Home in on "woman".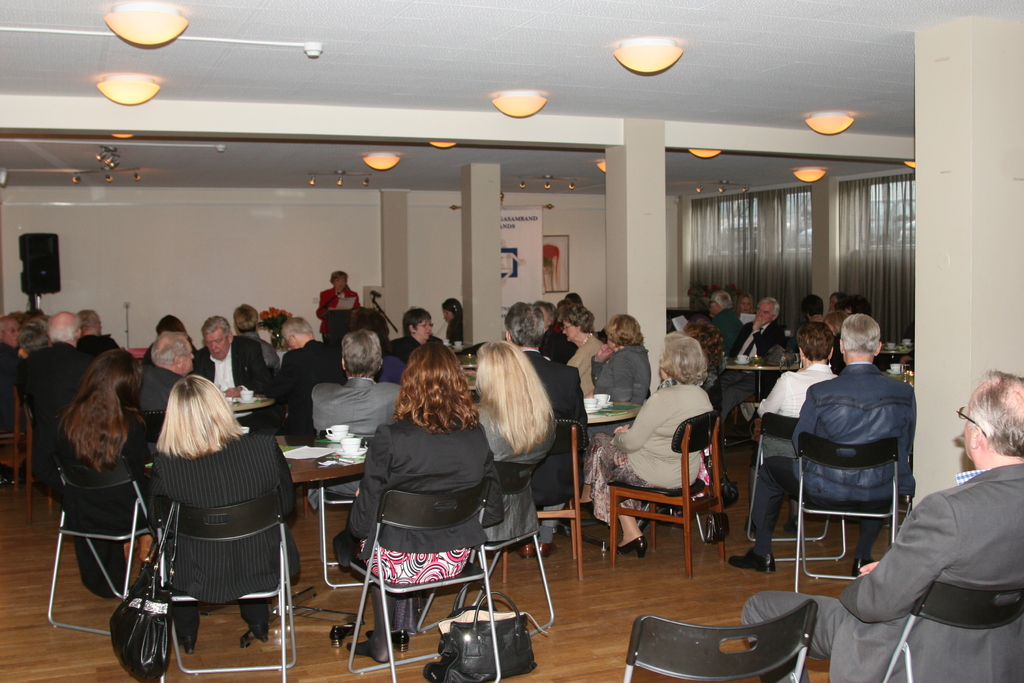
Homed in at 589, 315, 655, 443.
